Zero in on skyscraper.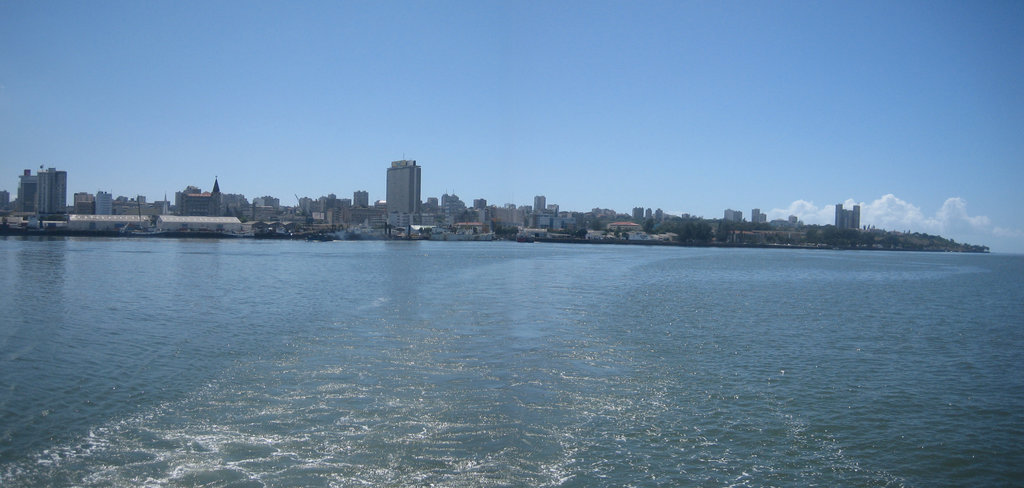
Zeroed in: <region>381, 152, 421, 214</region>.
